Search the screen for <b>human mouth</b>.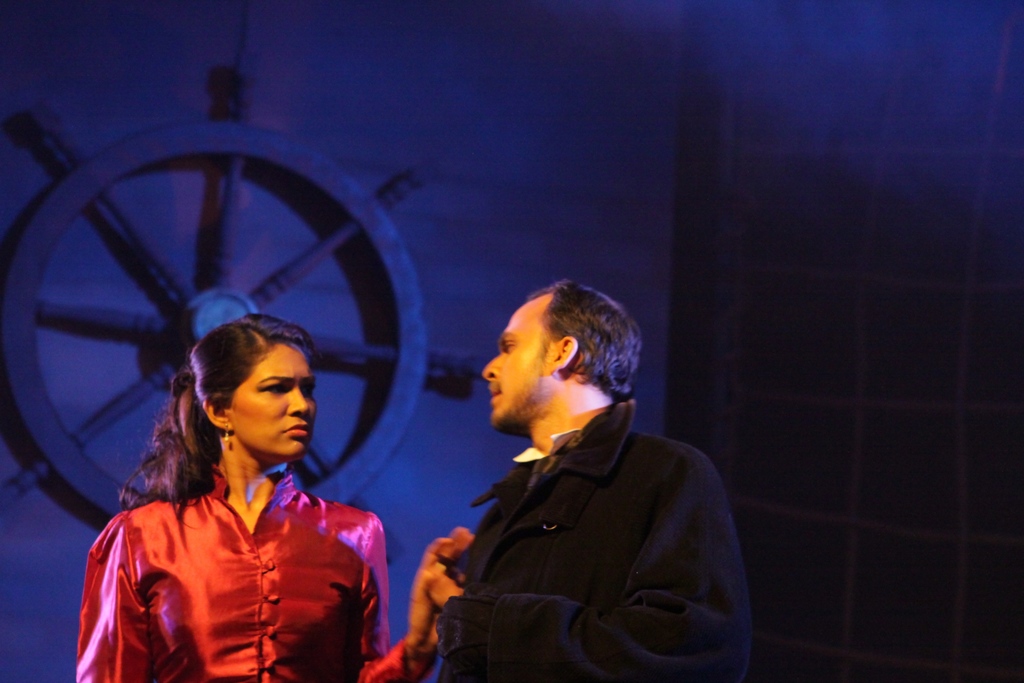
Found at x1=491 y1=381 x2=500 y2=406.
